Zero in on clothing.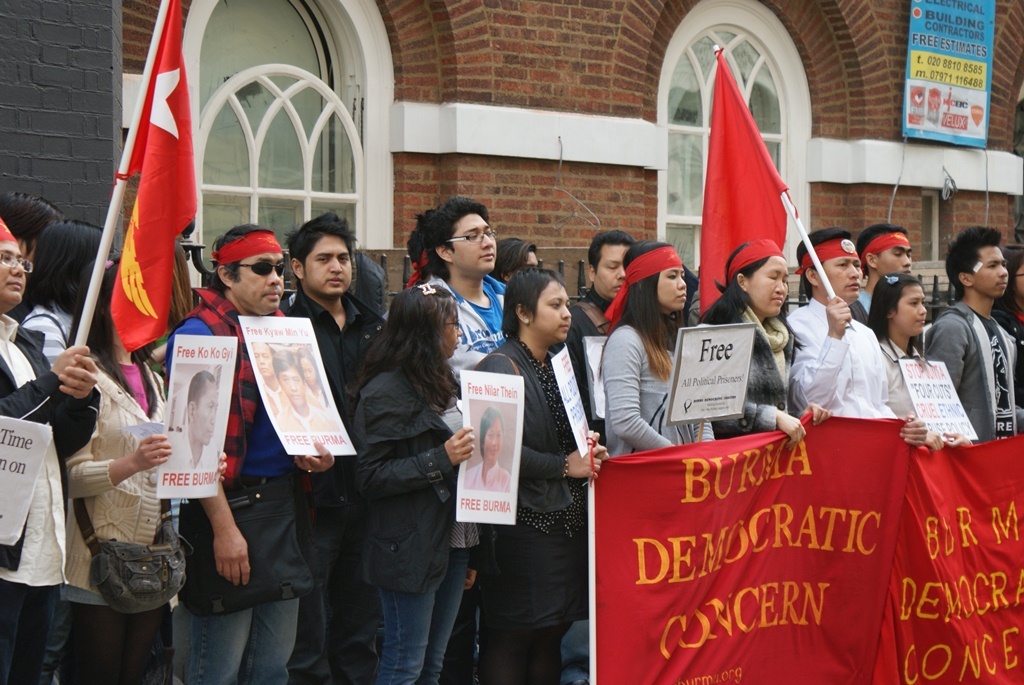
Zeroed in: detection(785, 295, 899, 419).
